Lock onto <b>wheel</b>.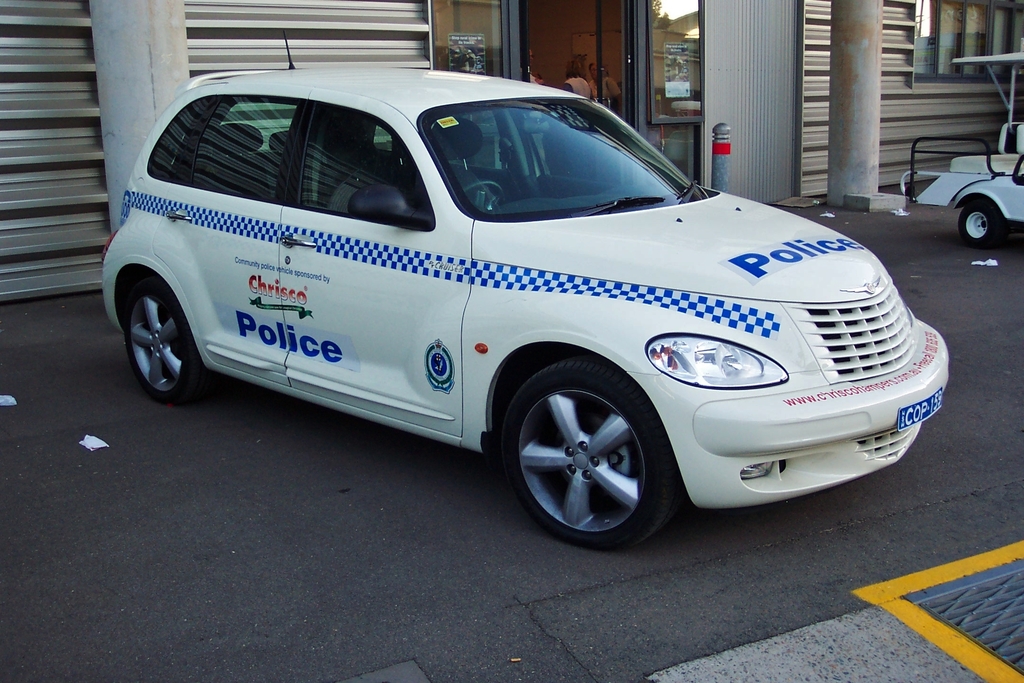
Locked: 116 268 207 409.
